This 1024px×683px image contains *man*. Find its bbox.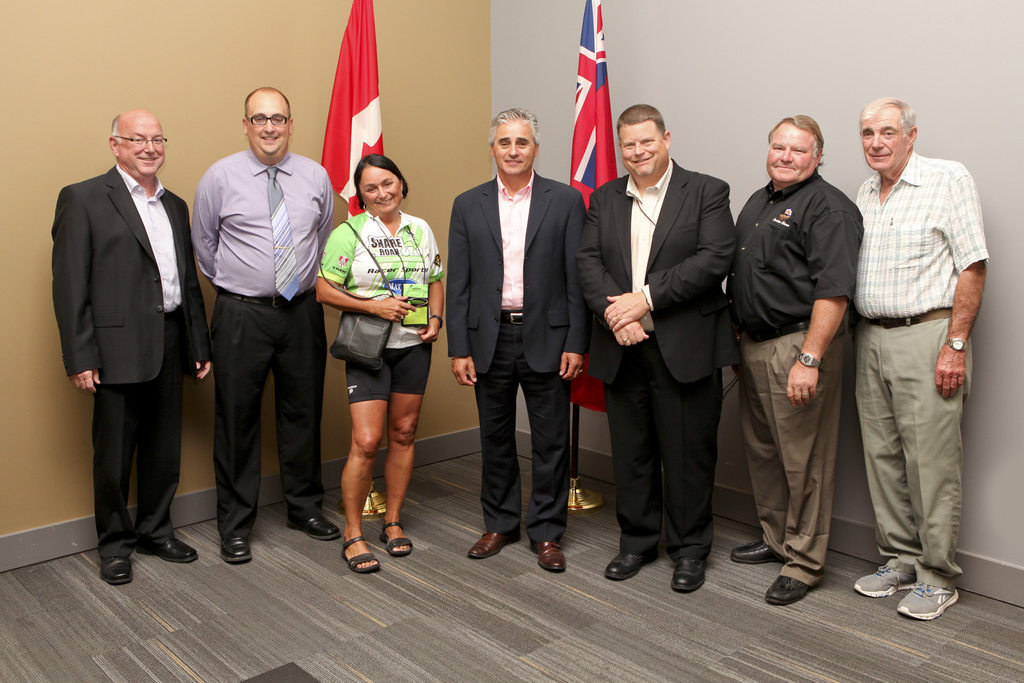
rect(53, 109, 234, 591).
